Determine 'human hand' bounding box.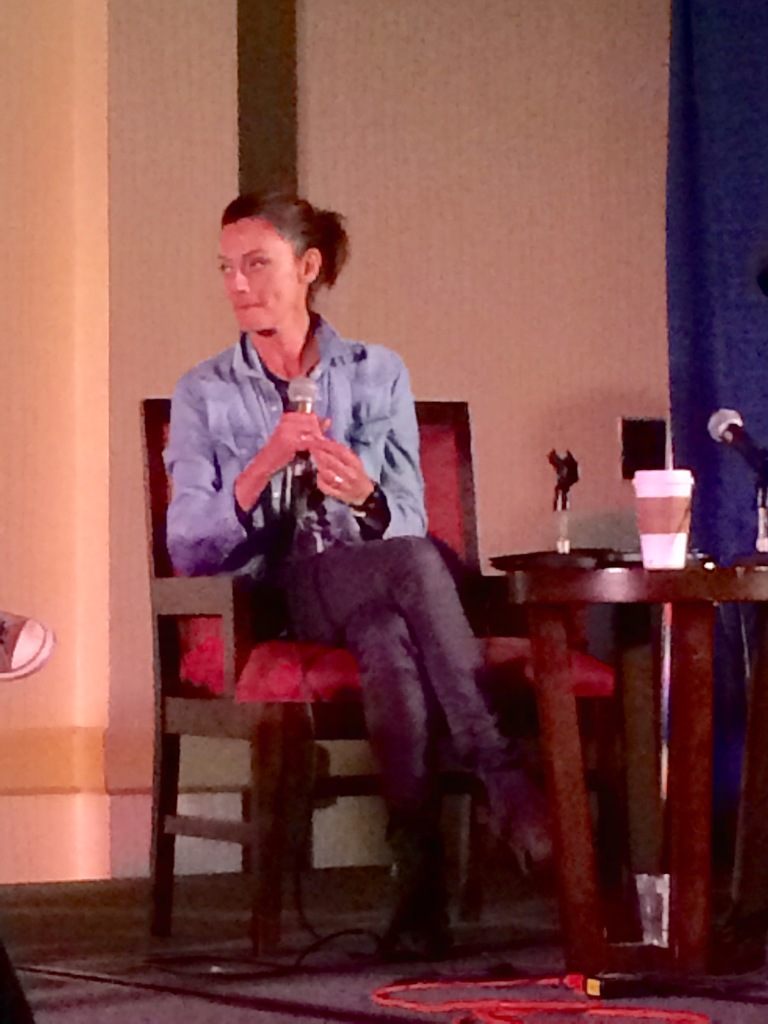
Determined: select_region(265, 409, 333, 465).
